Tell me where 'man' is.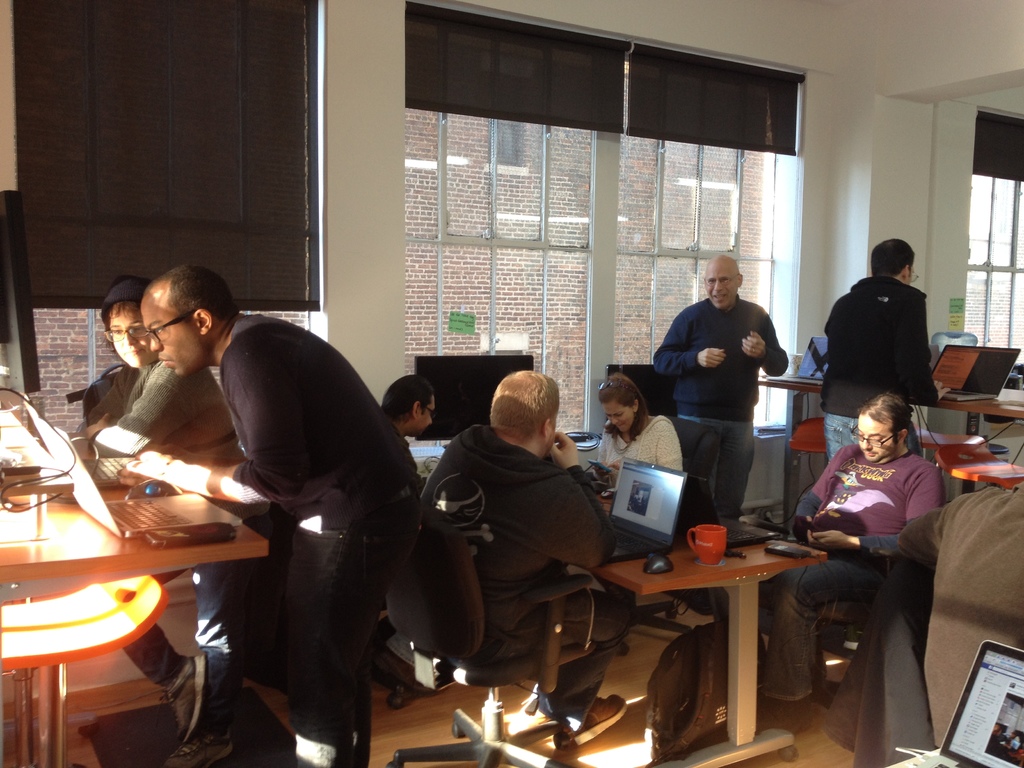
'man' is at 143:262:419:767.
